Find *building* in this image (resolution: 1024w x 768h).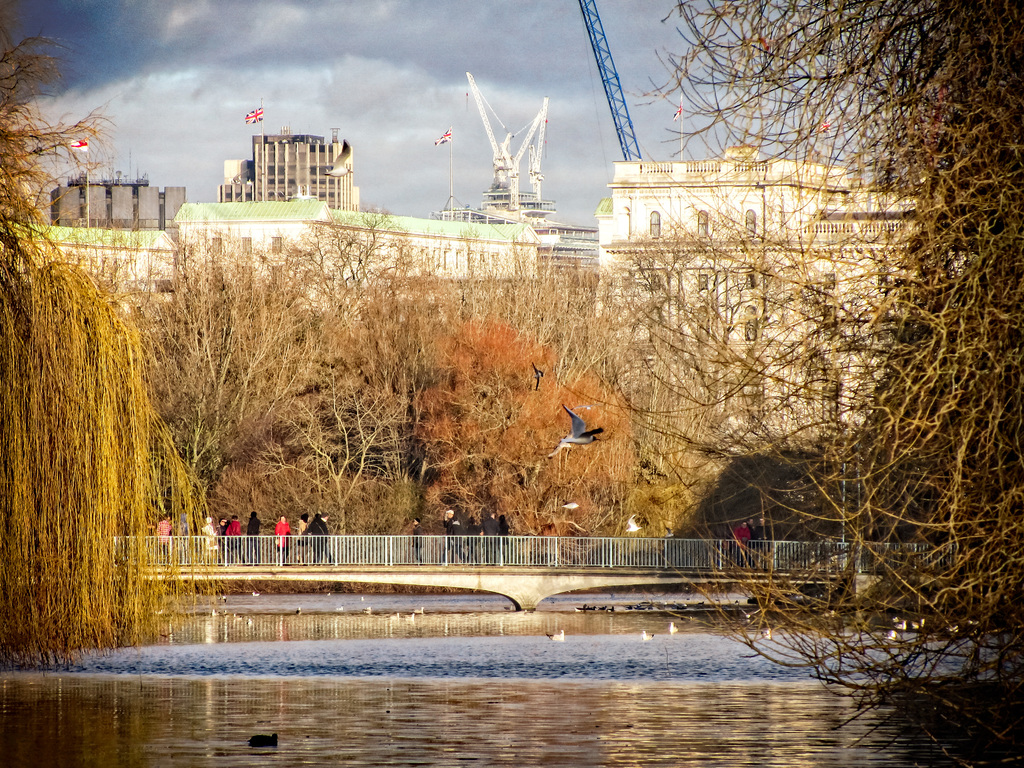
586,132,930,449.
